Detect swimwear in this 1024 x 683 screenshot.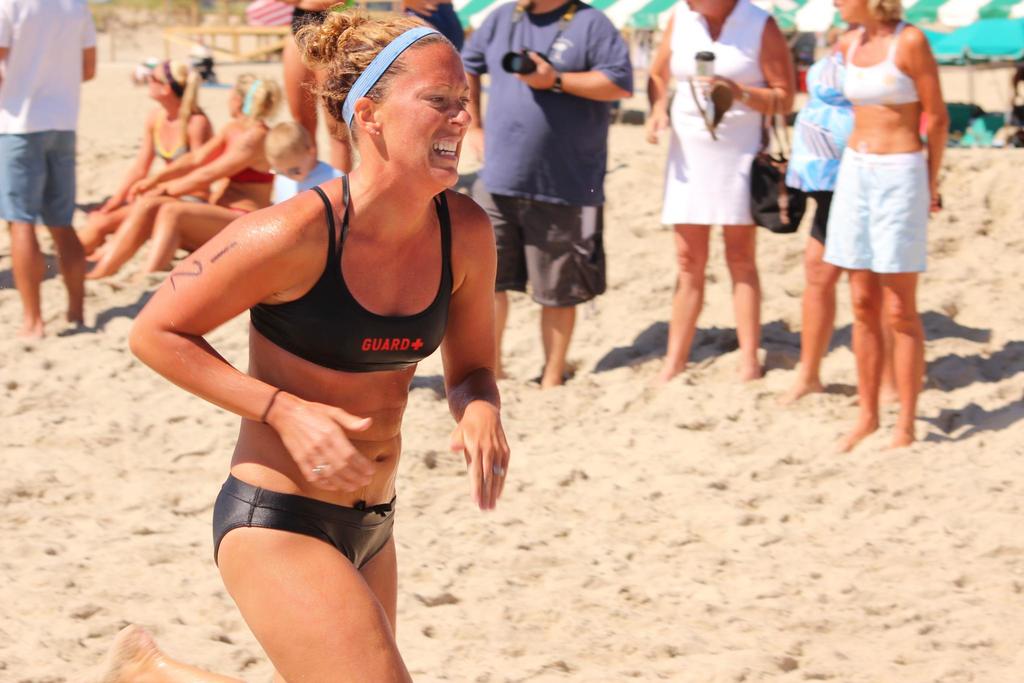
Detection: 214,475,394,568.
